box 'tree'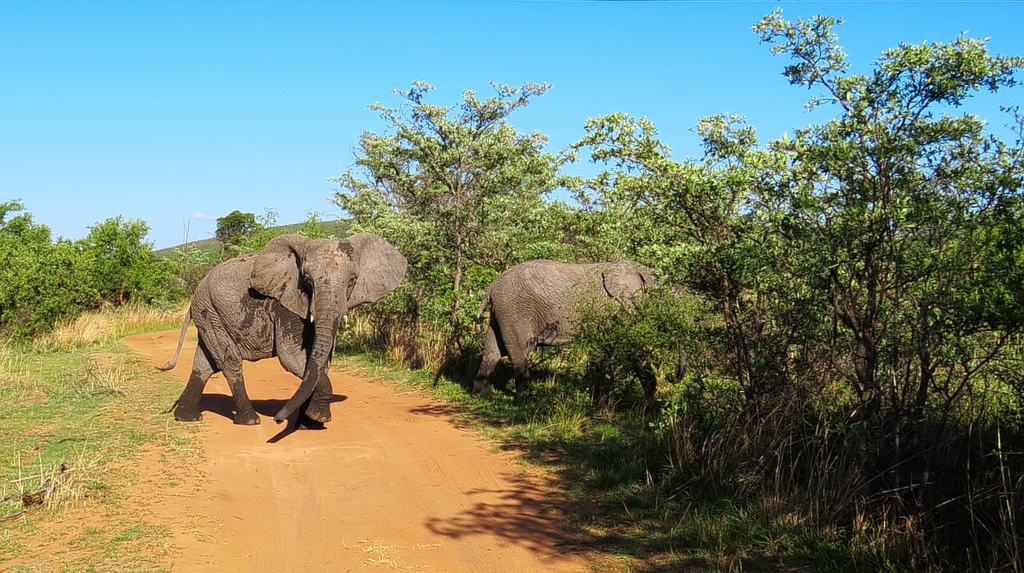
box(573, 0, 1023, 520)
